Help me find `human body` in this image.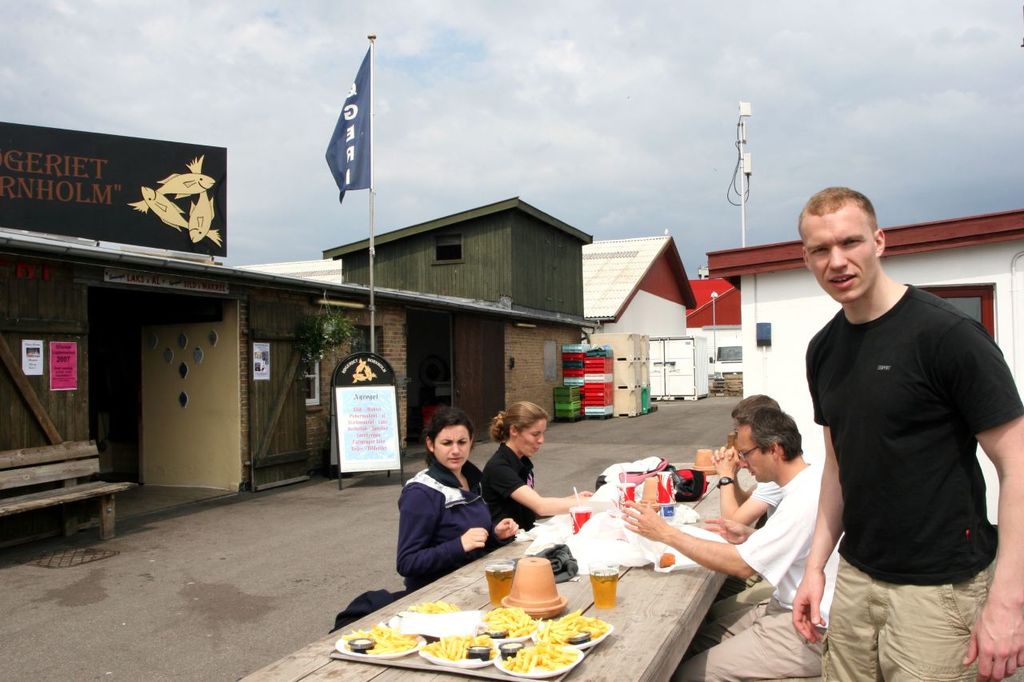
Found it: <box>385,397,526,596</box>.
